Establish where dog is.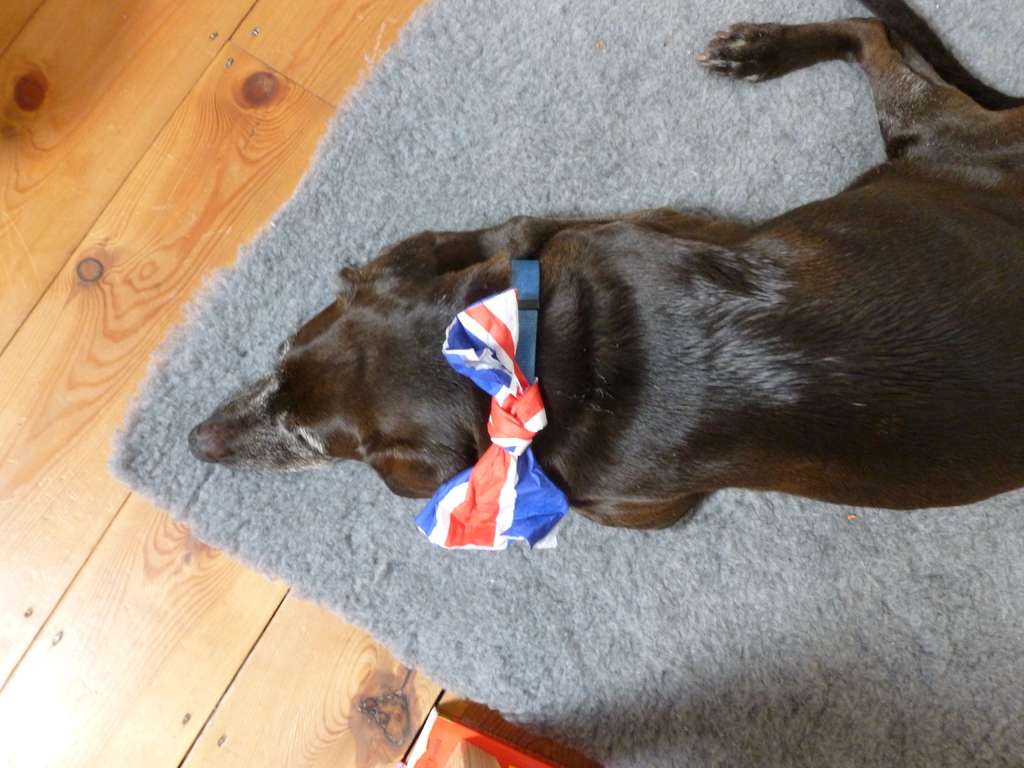
Established at x1=188 y1=19 x2=1023 y2=529.
